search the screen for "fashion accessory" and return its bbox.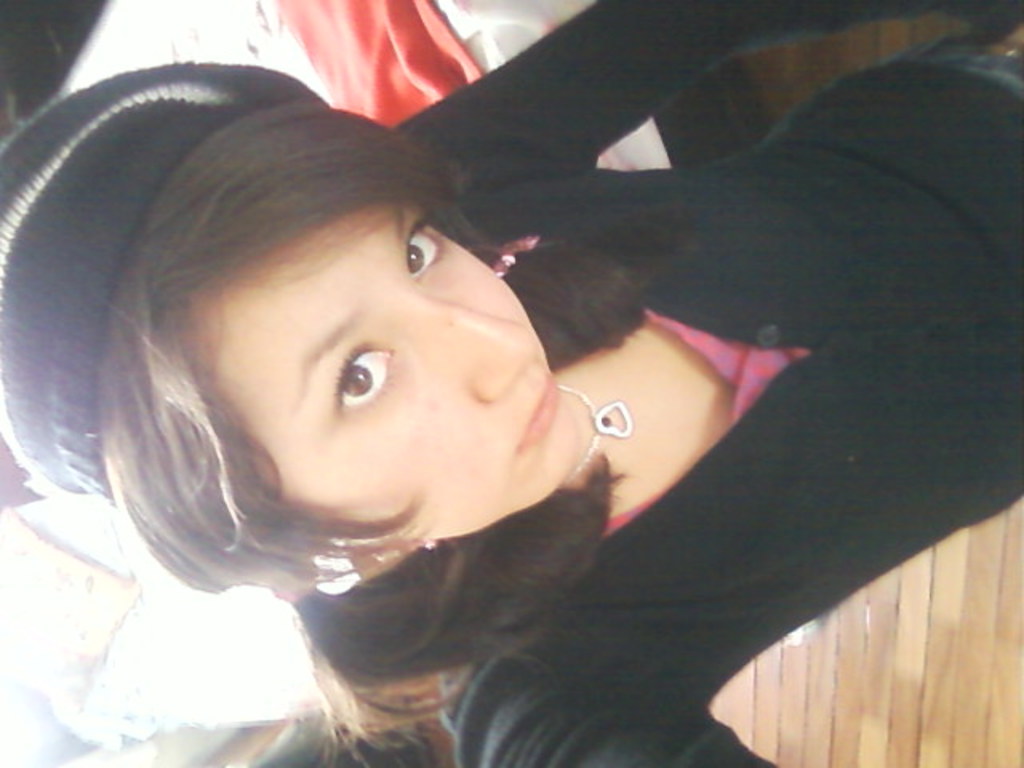
Found: detection(368, 539, 442, 558).
